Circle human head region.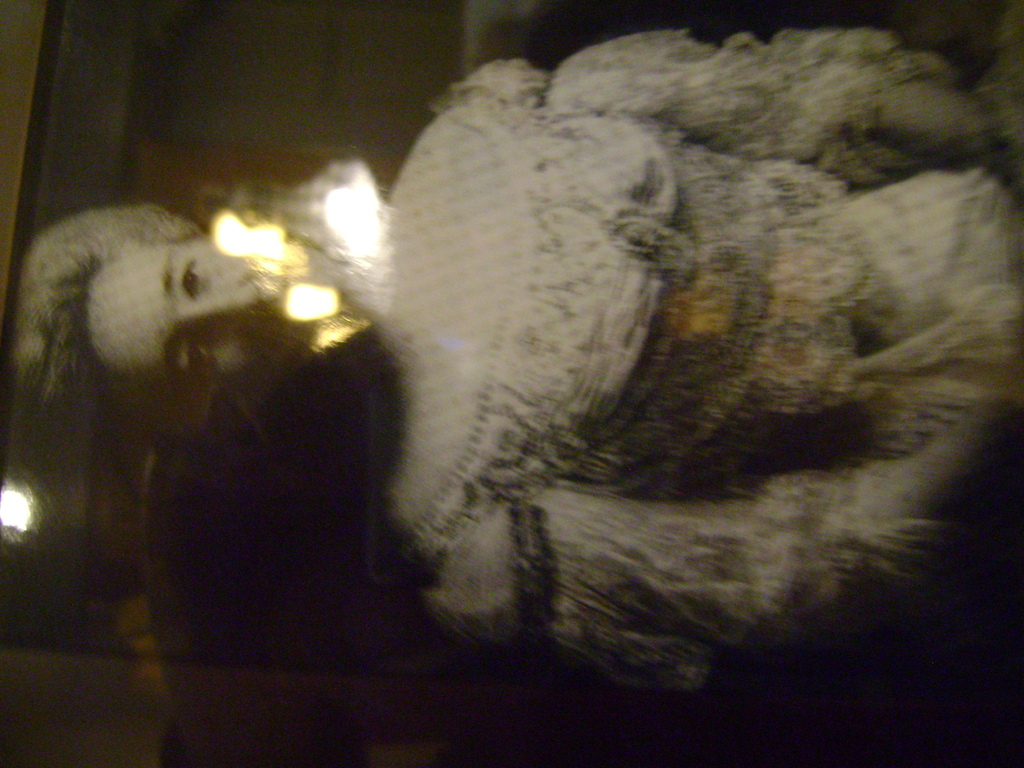
Region: {"left": 0, "top": 196, "right": 305, "bottom": 458}.
